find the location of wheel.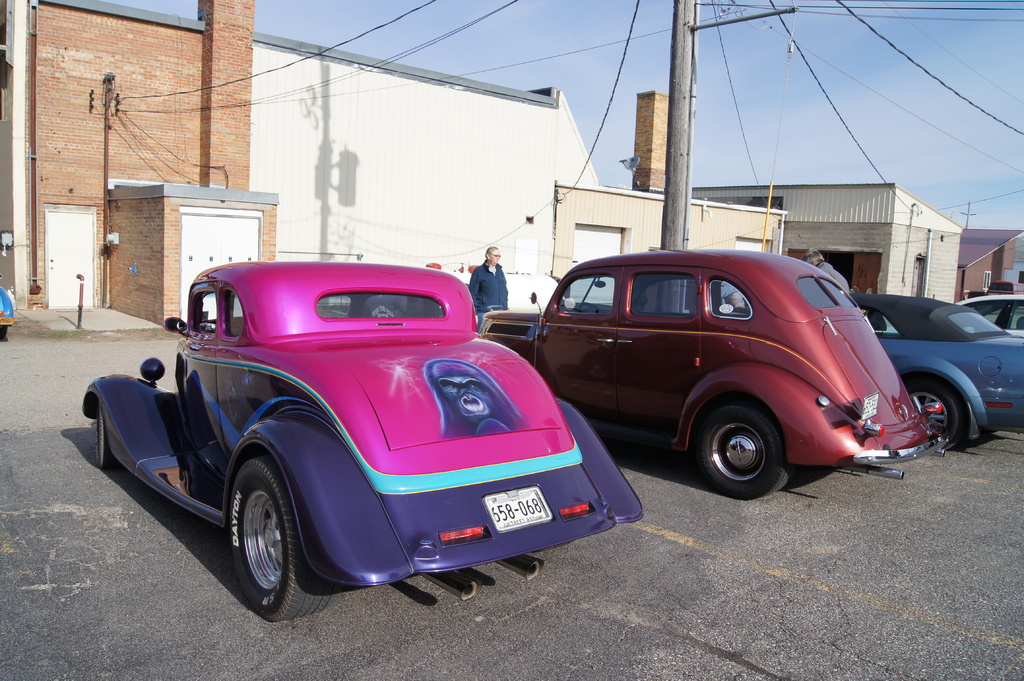
Location: {"x1": 690, "y1": 403, "x2": 797, "y2": 502}.
